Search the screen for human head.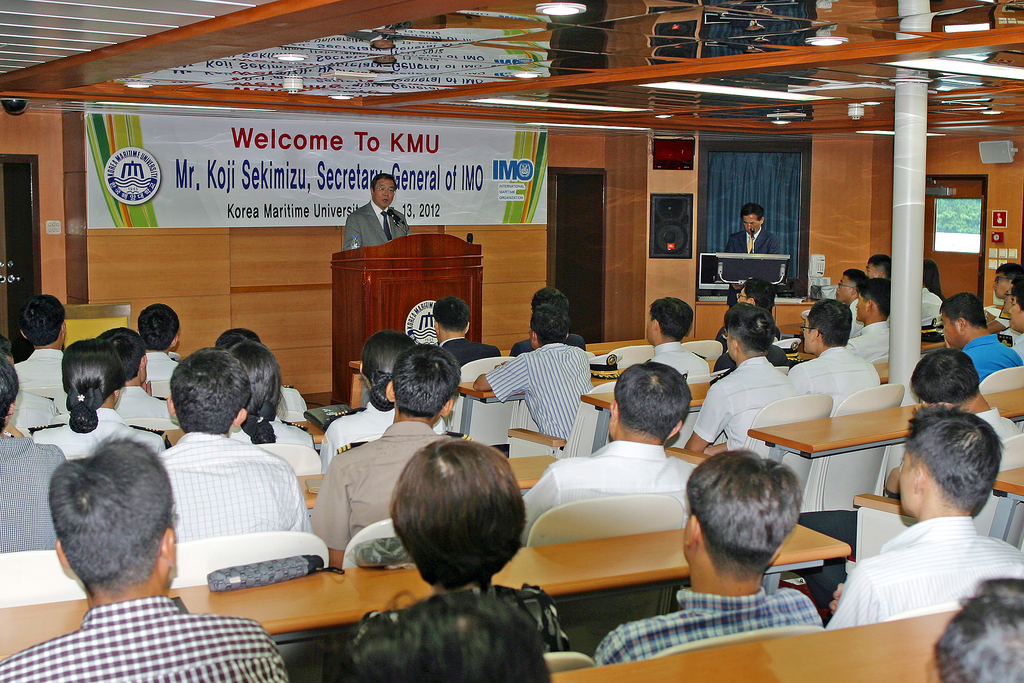
Found at 325:591:553:682.
